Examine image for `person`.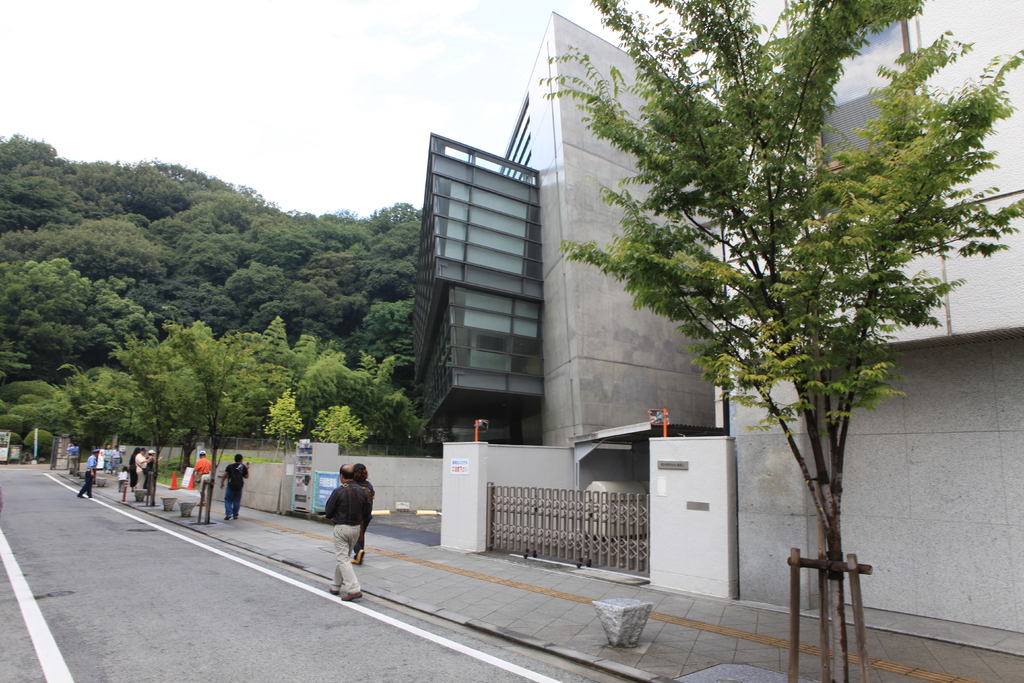
Examination result: BBox(189, 445, 221, 512).
